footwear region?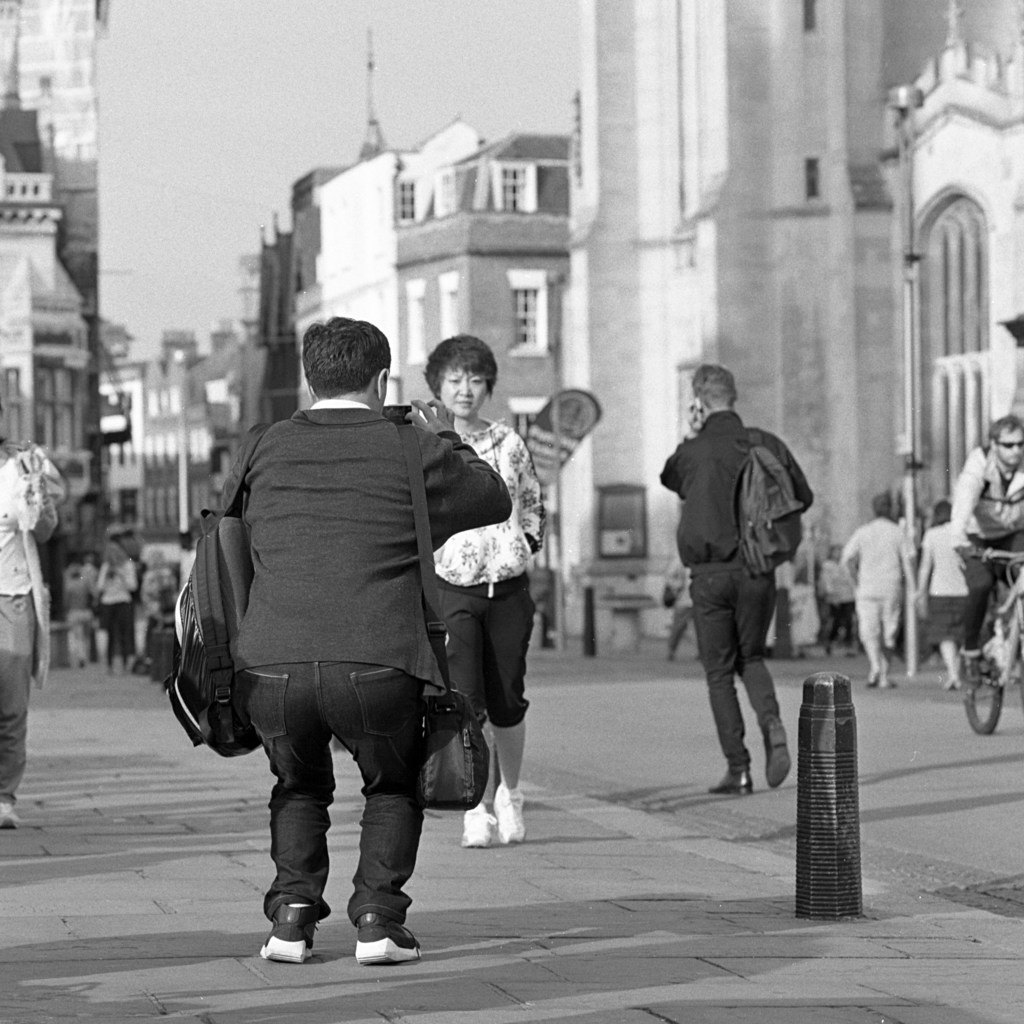
[x1=493, y1=772, x2=542, y2=841]
